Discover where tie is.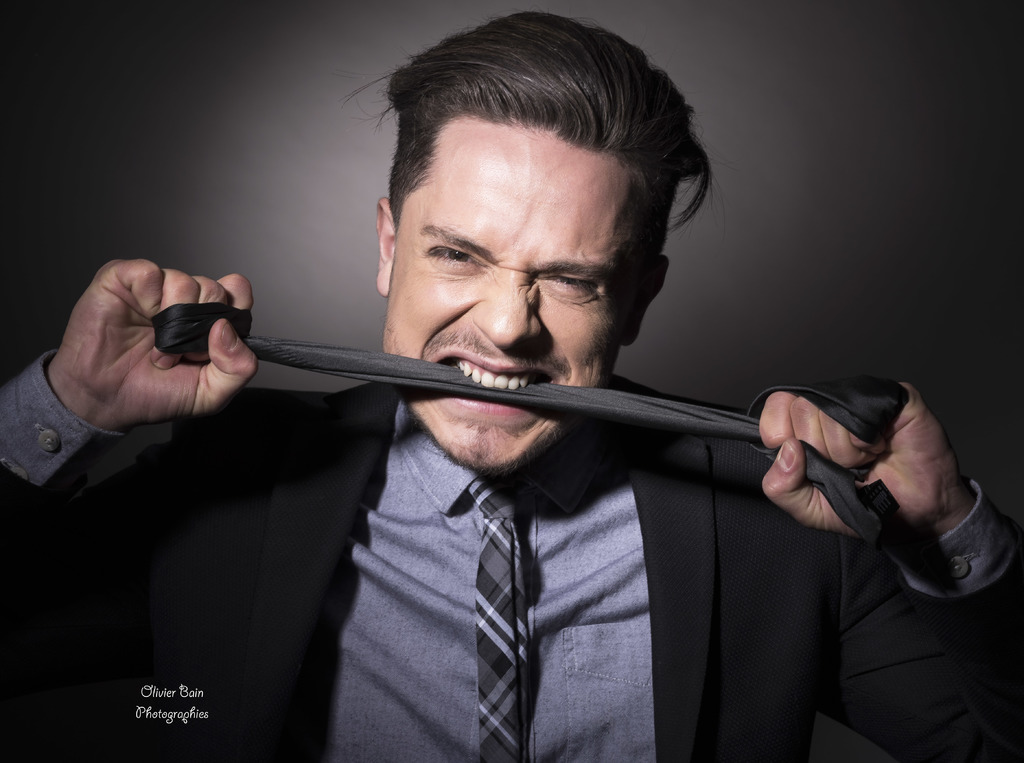
Discovered at locate(140, 301, 912, 540).
